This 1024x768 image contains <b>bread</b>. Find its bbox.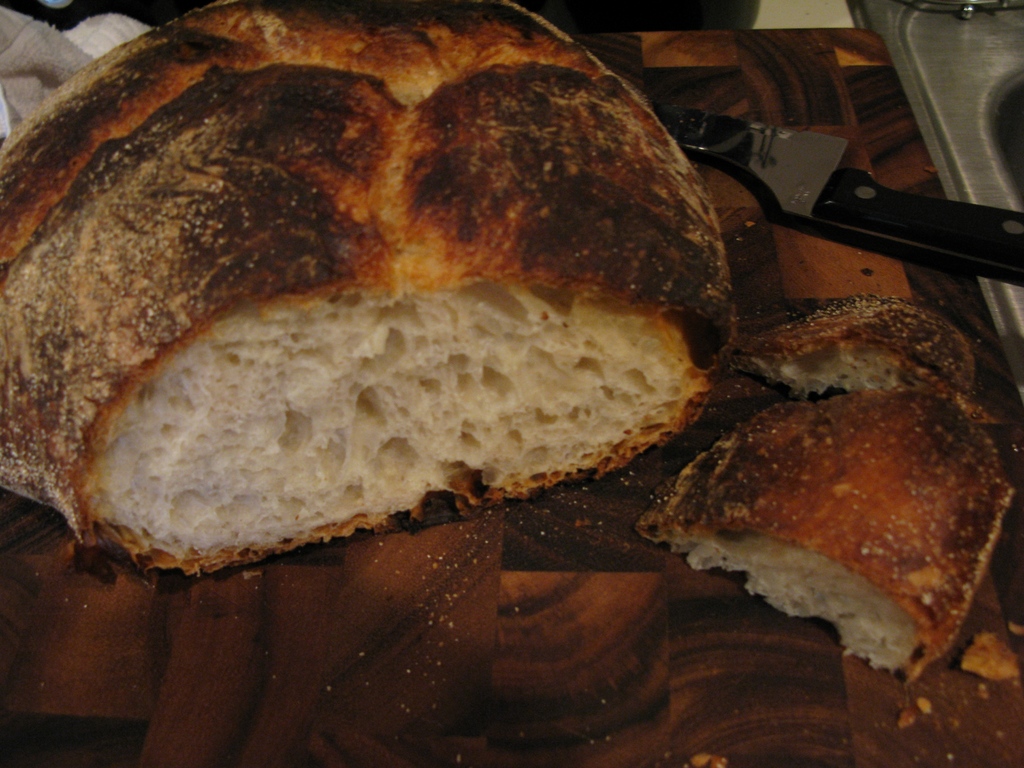
728/296/1016/429.
